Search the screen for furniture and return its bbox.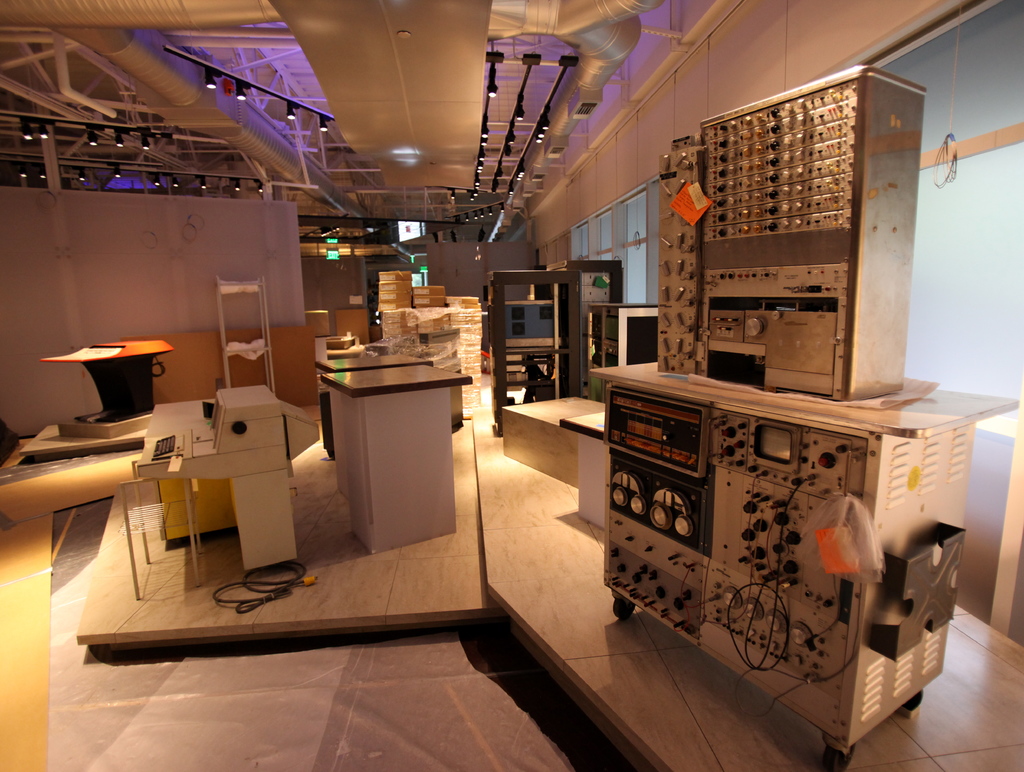
Found: {"left": 118, "top": 460, "right": 200, "bottom": 599}.
